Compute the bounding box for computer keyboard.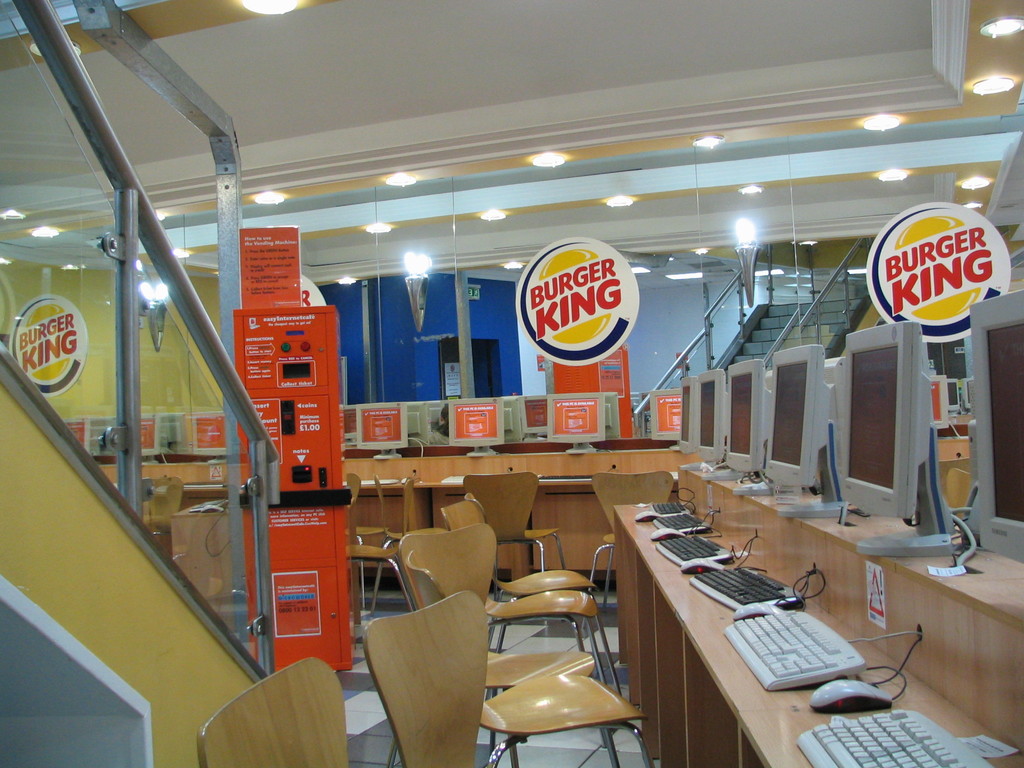
locate(685, 562, 806, 612).
